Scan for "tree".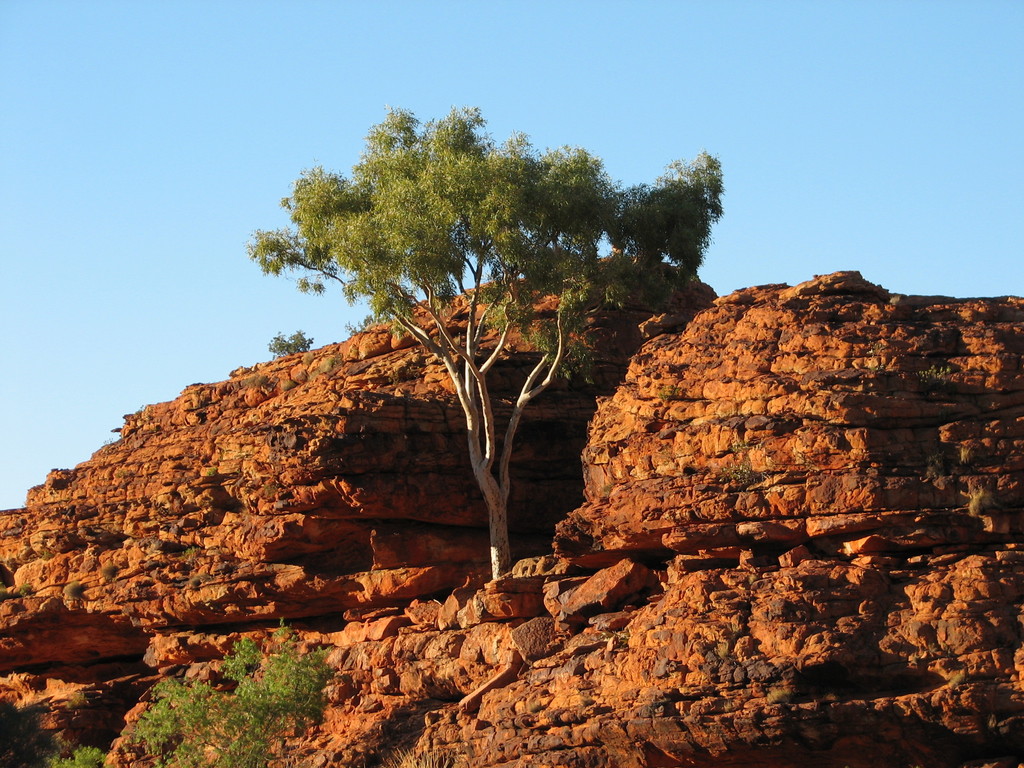
Scan result: rect(243, 104, 732, 580).
